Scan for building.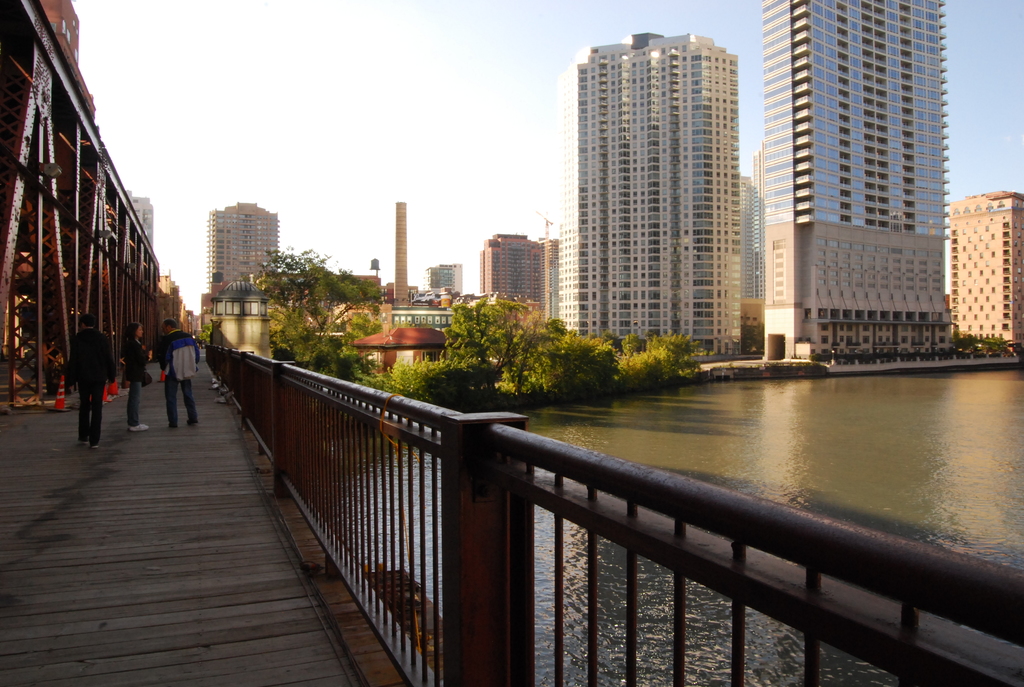
Scan result: [758,0,954,360].
